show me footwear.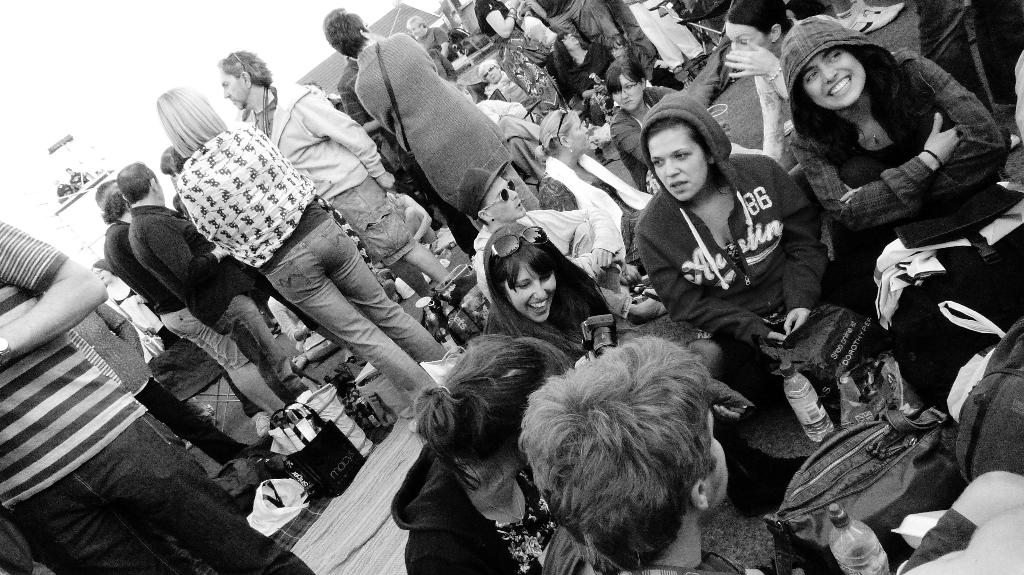
footwear is here: BBox(854, 2, 904, 32).
